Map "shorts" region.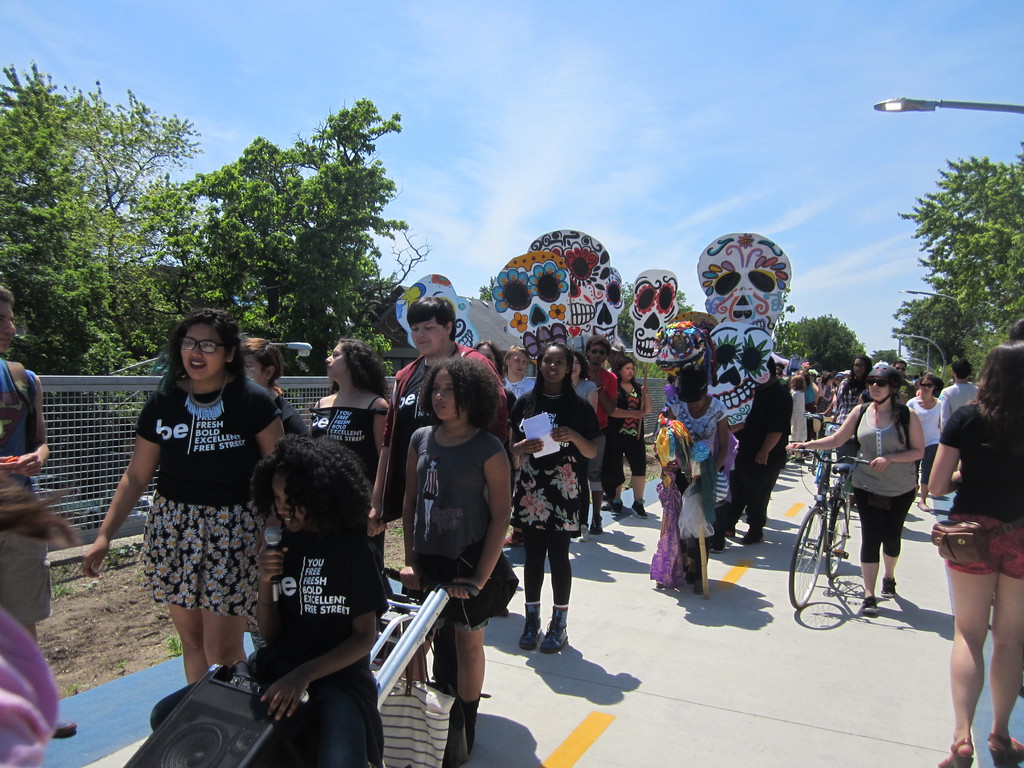
Mapped to <region>913, 442, 941, 488</region>.
